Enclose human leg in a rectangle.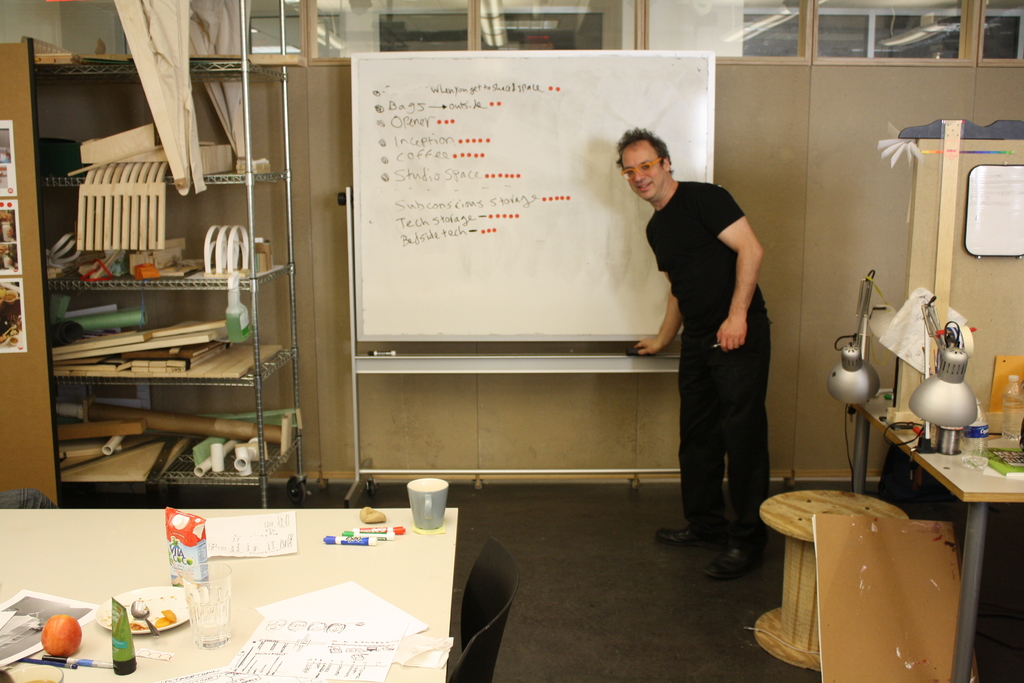
locate(661, 320, 724, 545).
